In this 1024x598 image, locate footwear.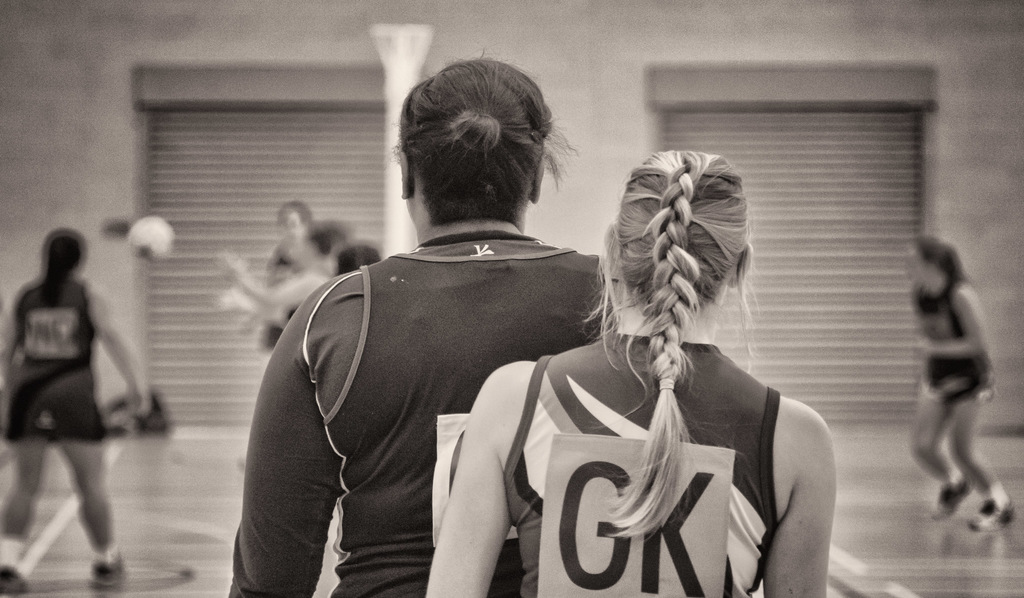
Bounding box: left=966, top=493, right=1014, bottom=533.
